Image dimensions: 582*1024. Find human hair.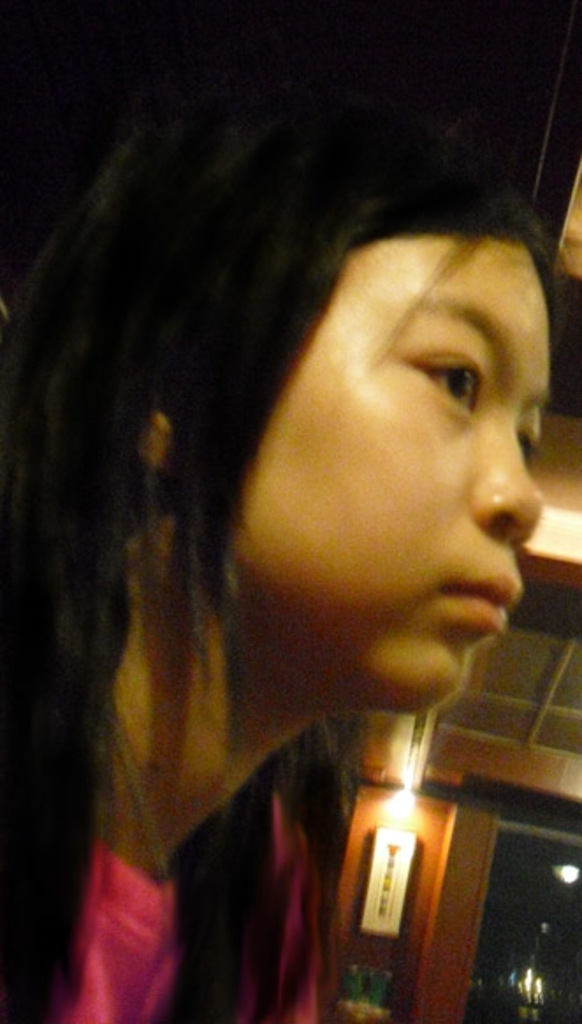
bbox=[11, 39, 578, 971].
